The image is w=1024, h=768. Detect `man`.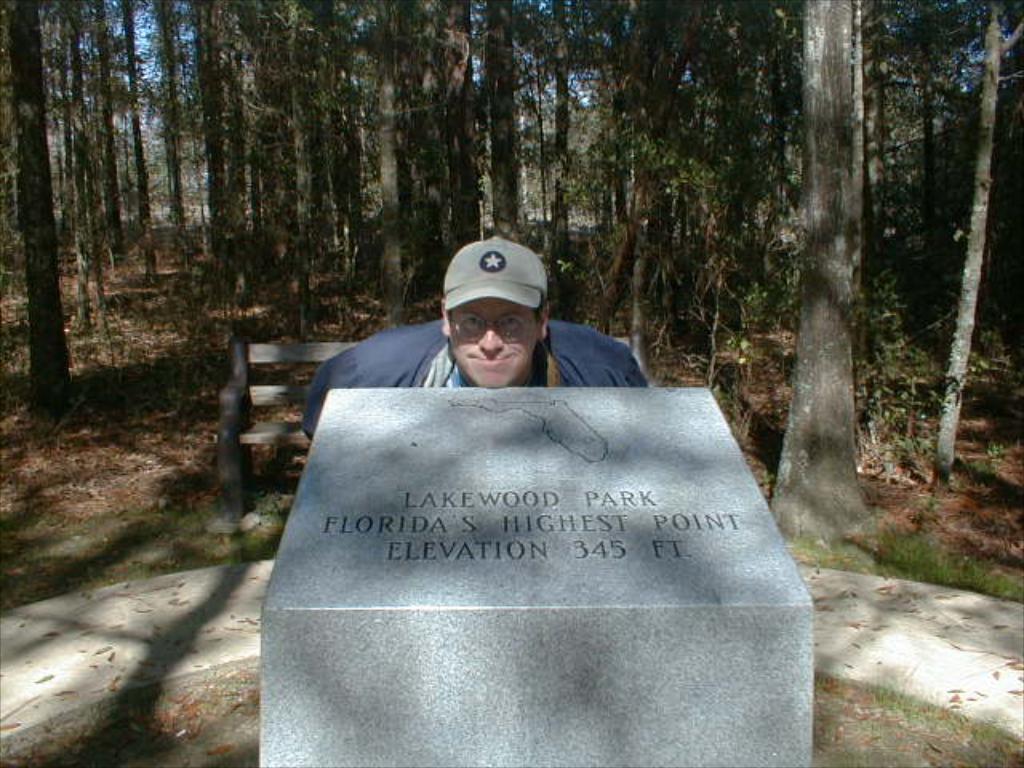
Detection: bbox=(304, 246, 685, 427).
